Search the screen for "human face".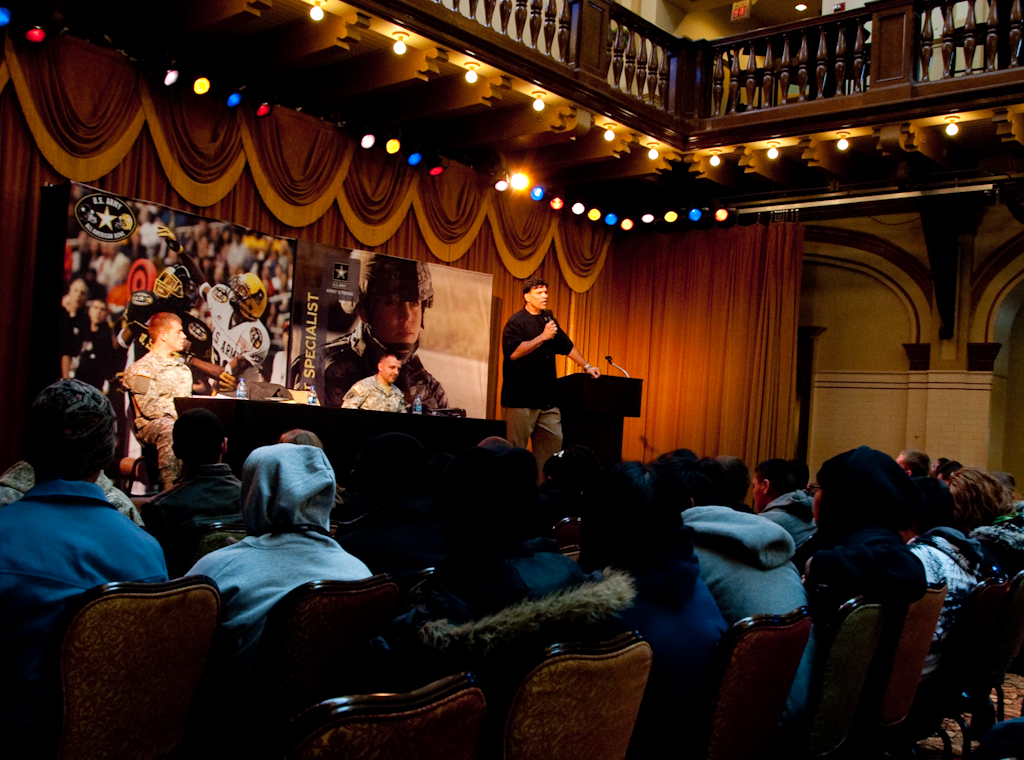
Found at 750:470:765:502.
